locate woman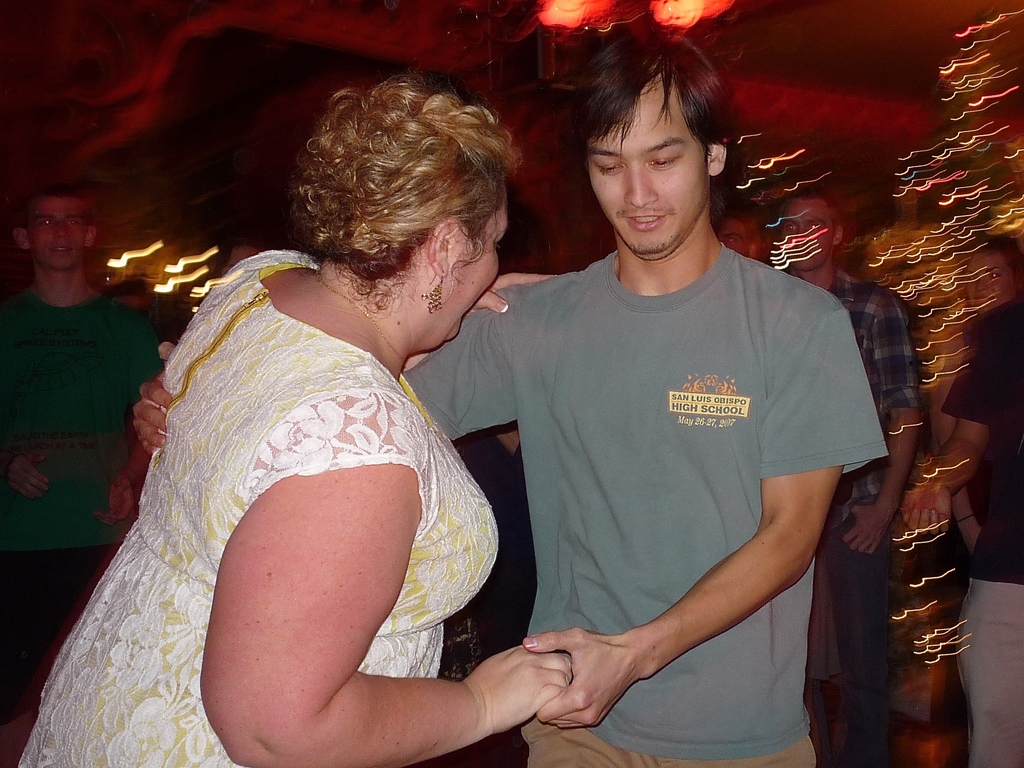
left=8, top=65, right=586, bottom=767
